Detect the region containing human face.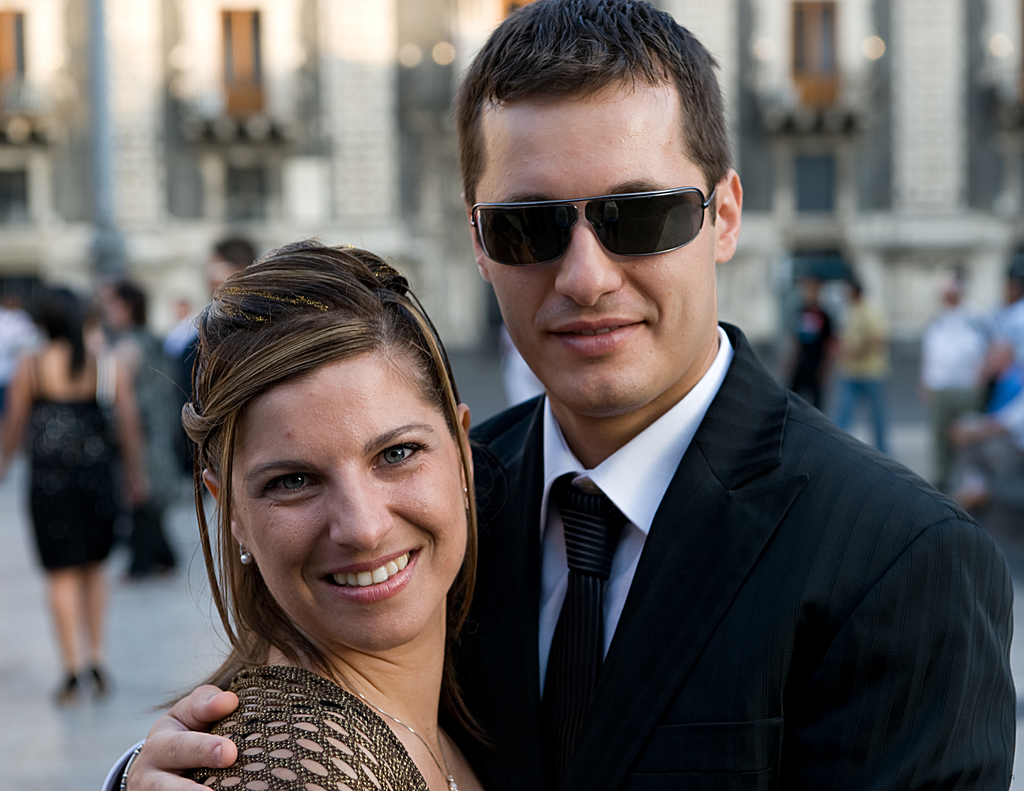
region(235, 357, 468, 651).
